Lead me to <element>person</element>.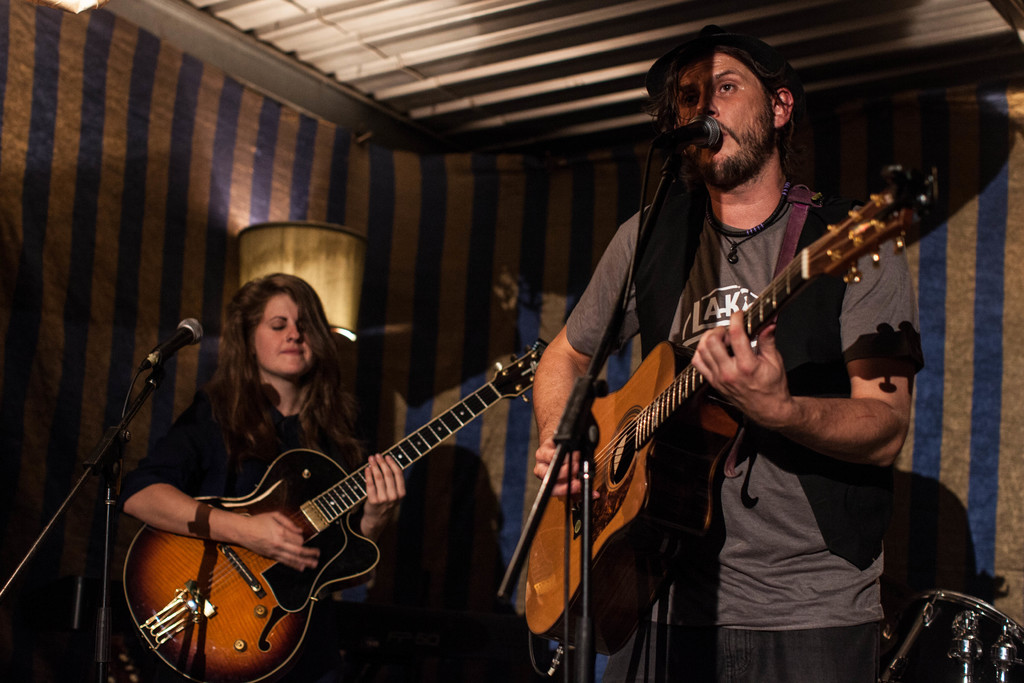
Lead to [115,263,404,682].
